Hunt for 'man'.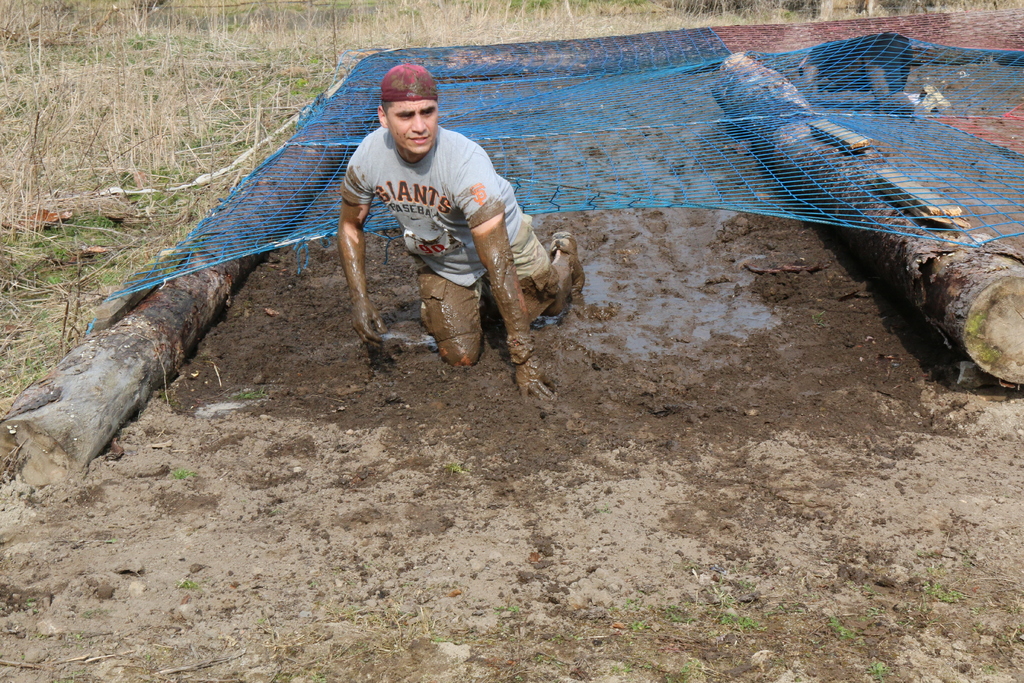
Hunted down at x1=296 y1=55 x2=562 y2=397.
